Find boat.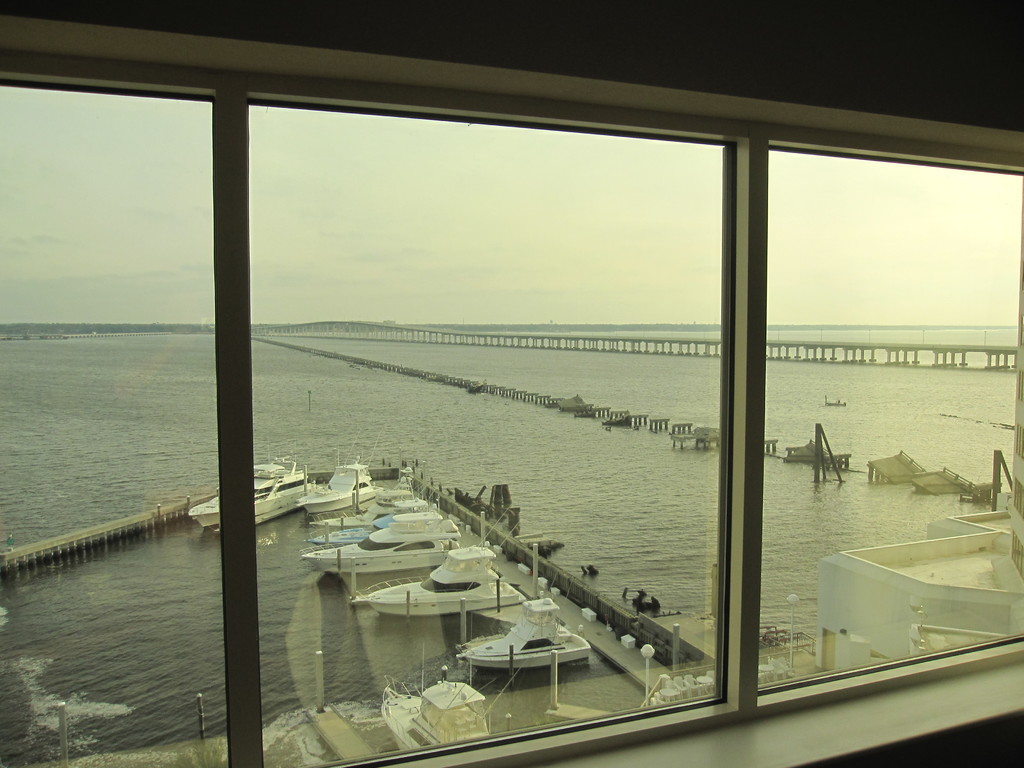
bbox=(186, 446, 321, 543).
